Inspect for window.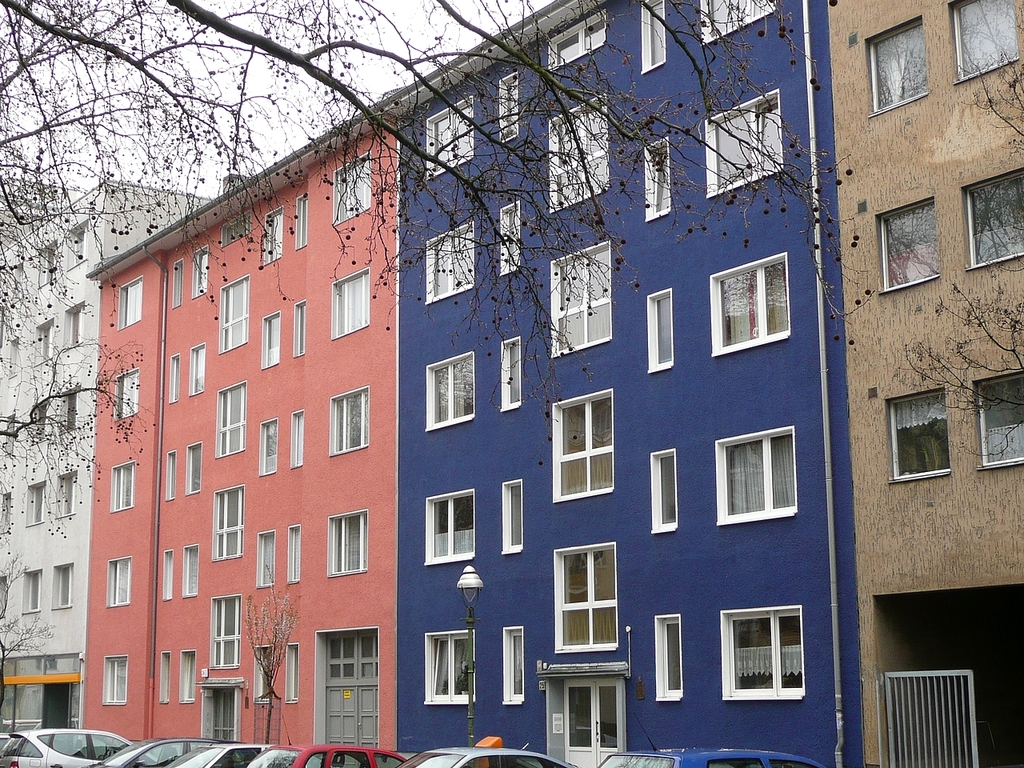
Inspection: crop(418, 634, 470, 703).
